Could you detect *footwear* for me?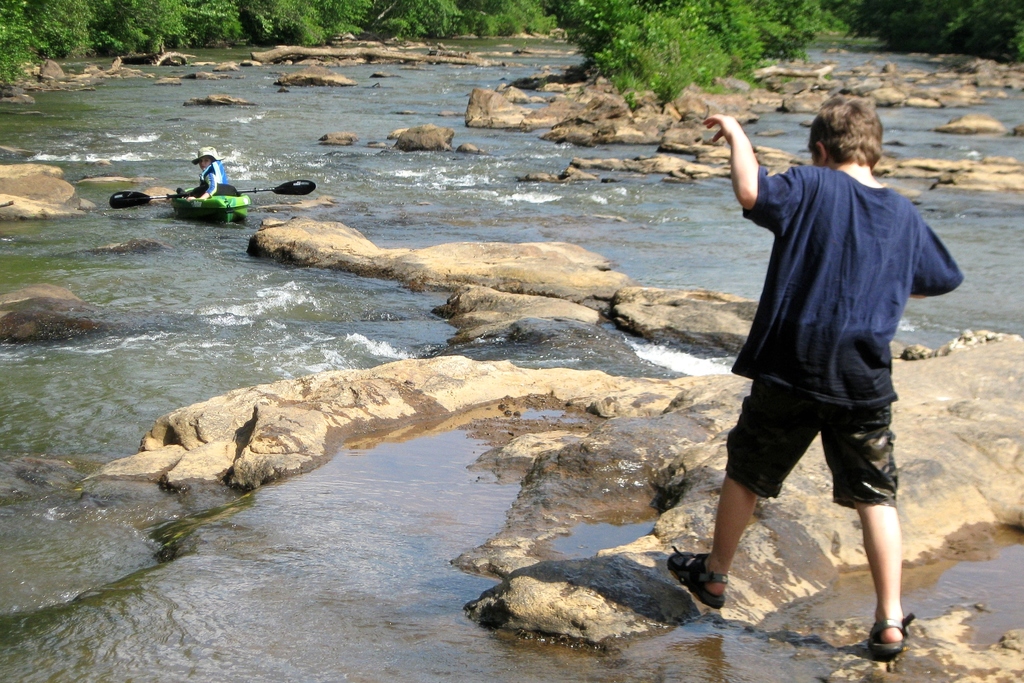
Detection result: 661/545/729/610.
